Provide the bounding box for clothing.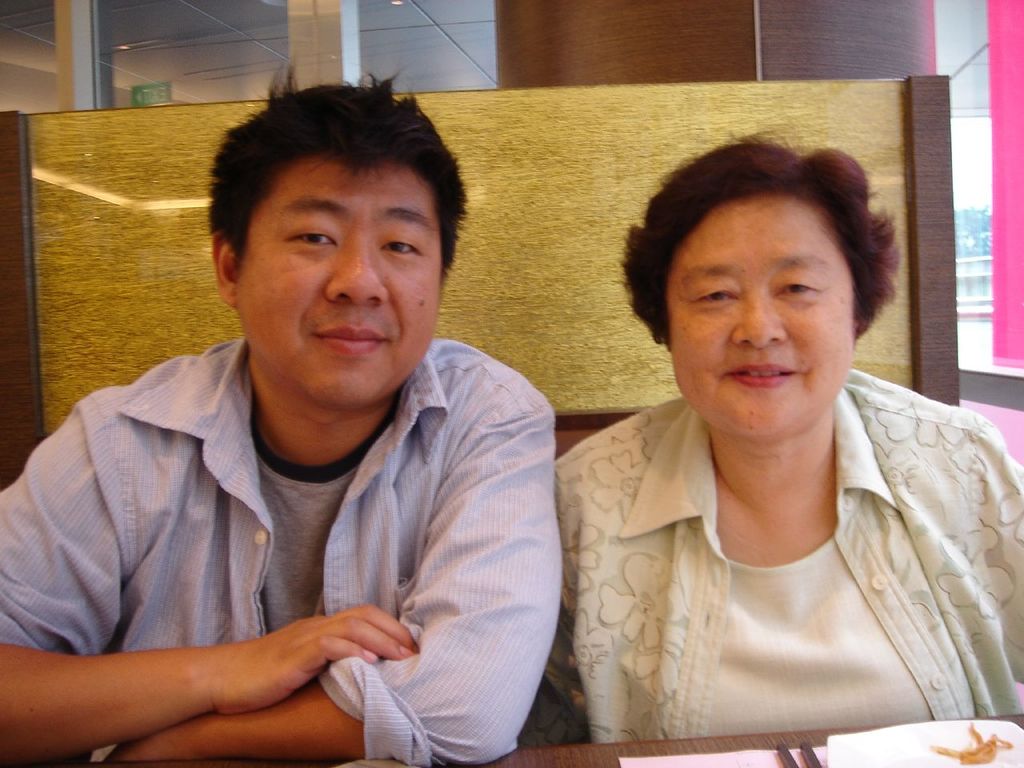
Rect(0, 334, 564, 767).
